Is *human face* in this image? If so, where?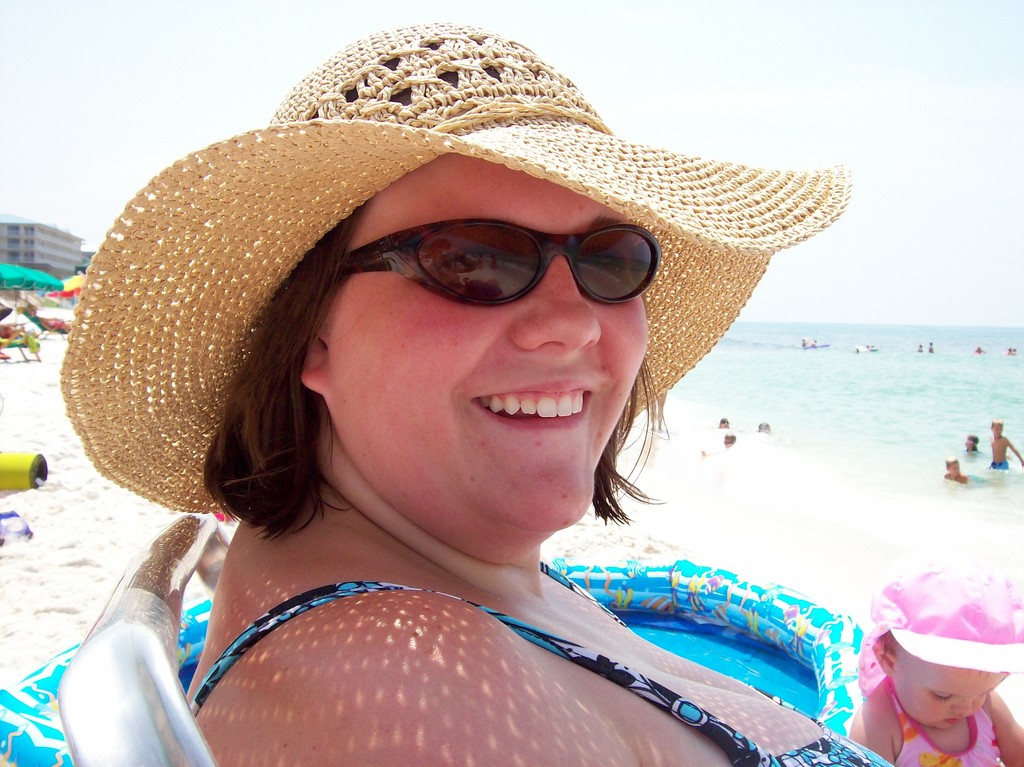
Yes, at box(334, 150, 644, 521).
